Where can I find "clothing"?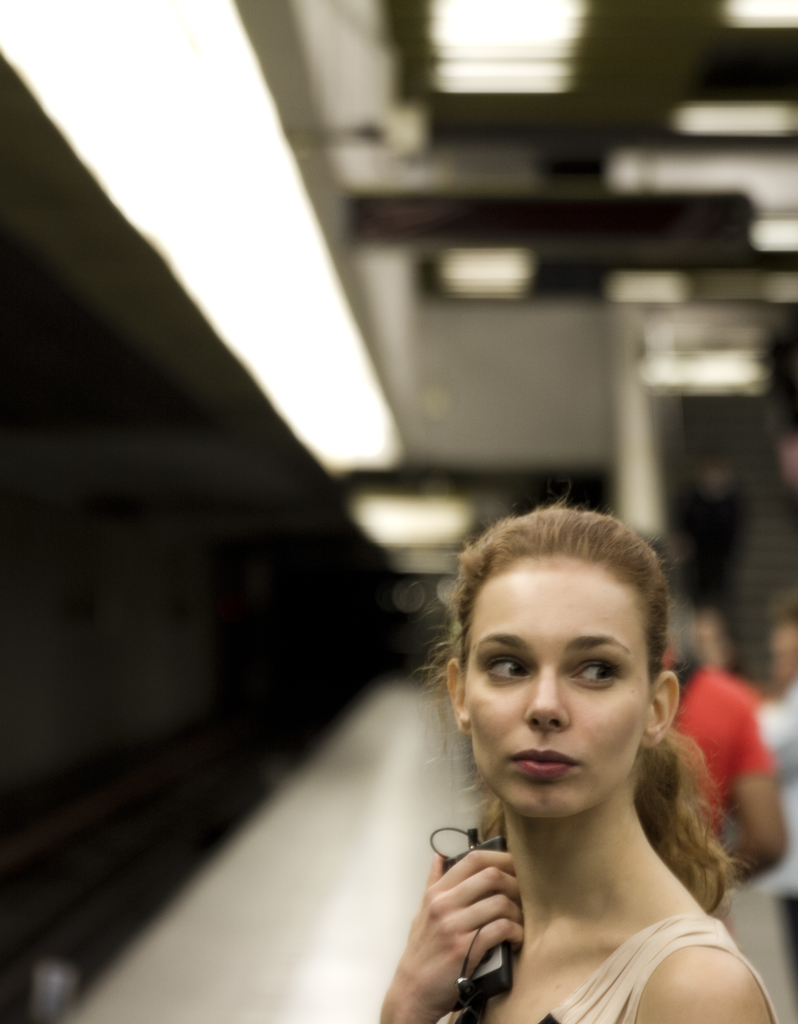
You can find it at <bbox>436, 915, 778, 1023</bbox>.
